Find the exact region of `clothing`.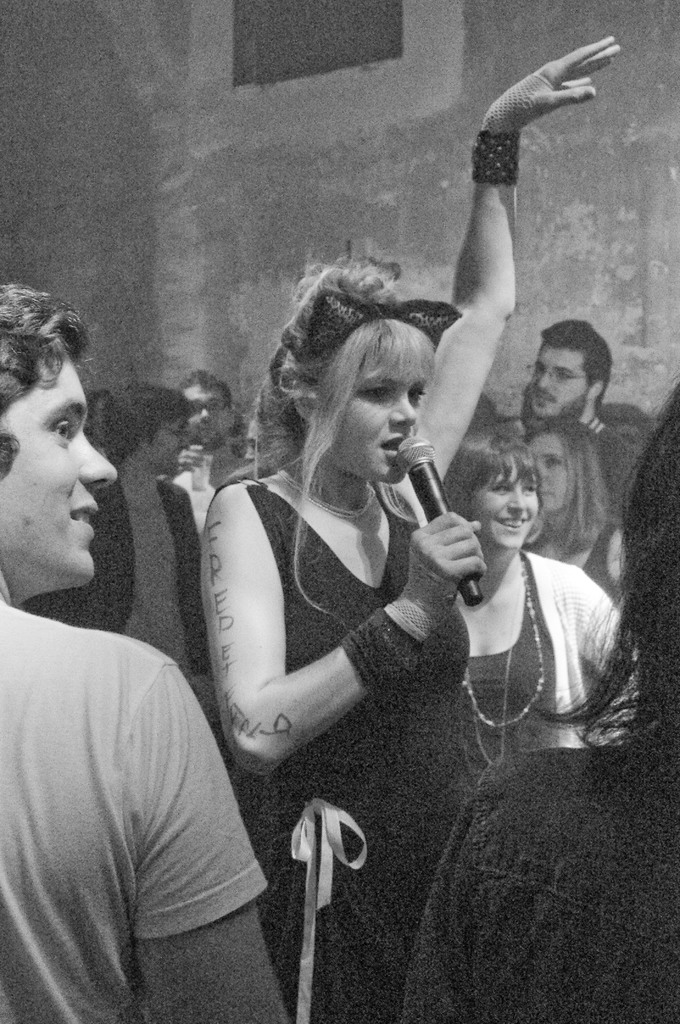
Exact region: [0, 599, 268, 1023].
